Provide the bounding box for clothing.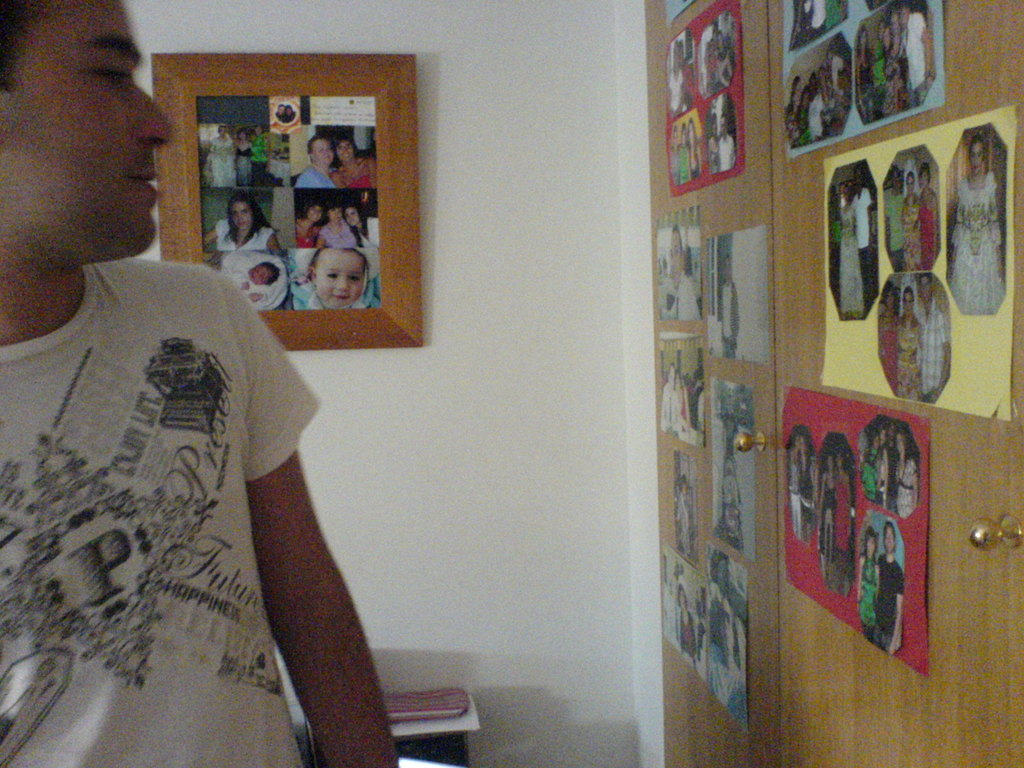
select_region(920, 204, 936, 269).
